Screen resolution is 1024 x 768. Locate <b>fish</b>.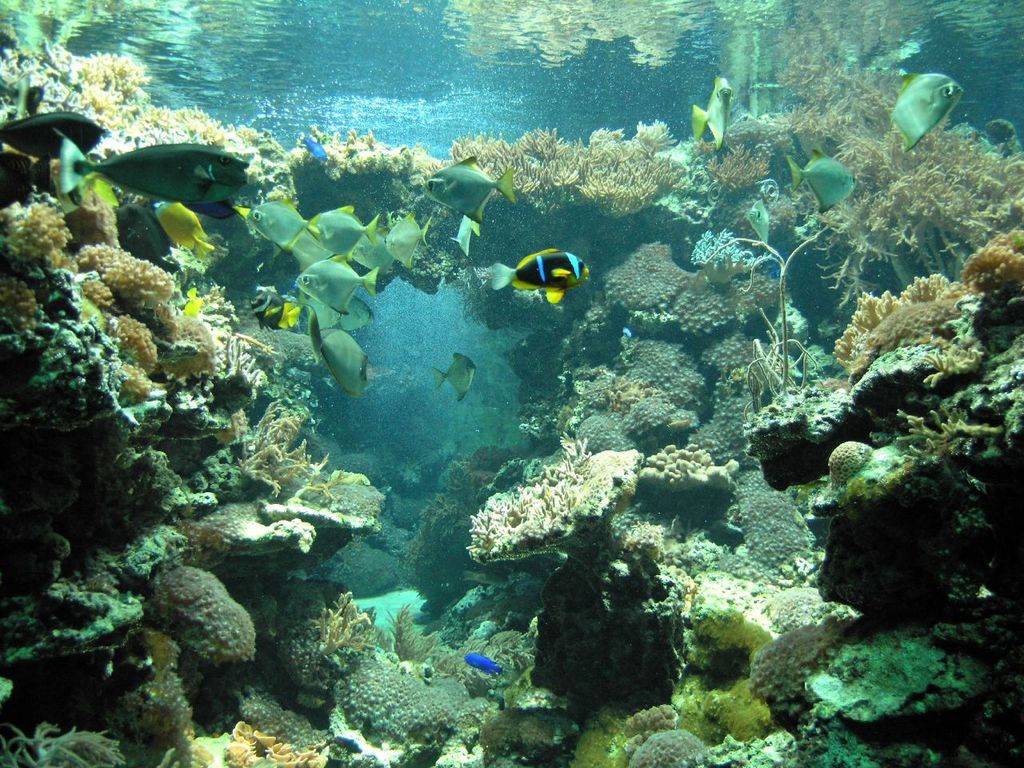
box(62, 117, 266, 232).
